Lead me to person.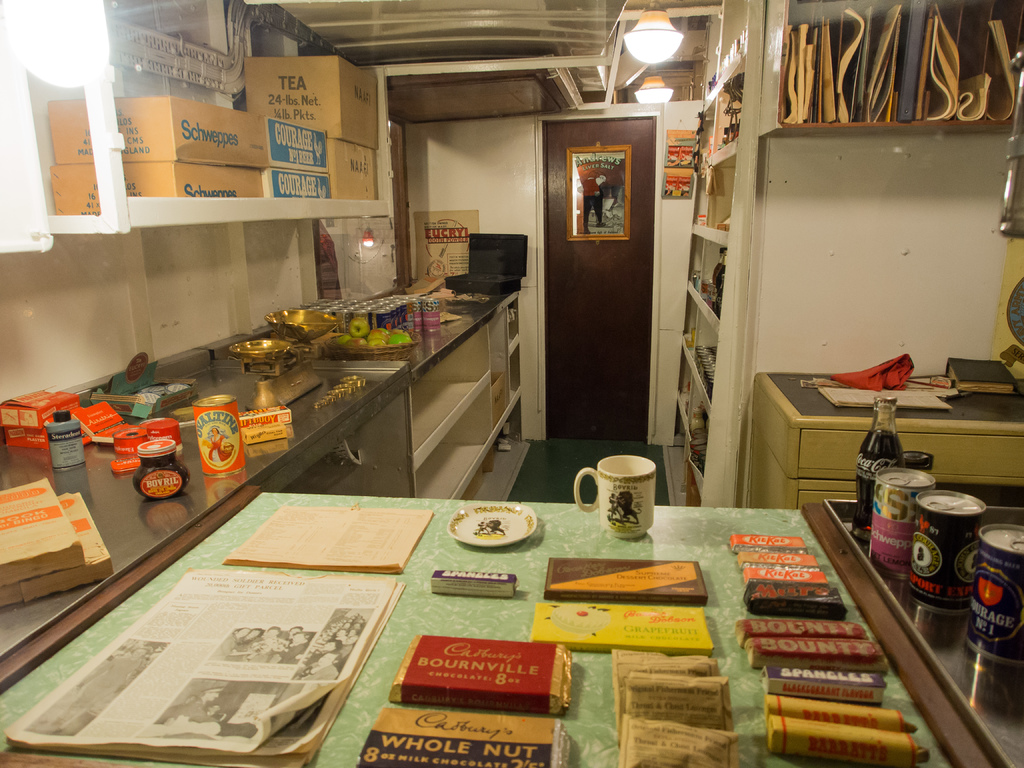
Lead to <region>575, 168, 607, 235</region>.
